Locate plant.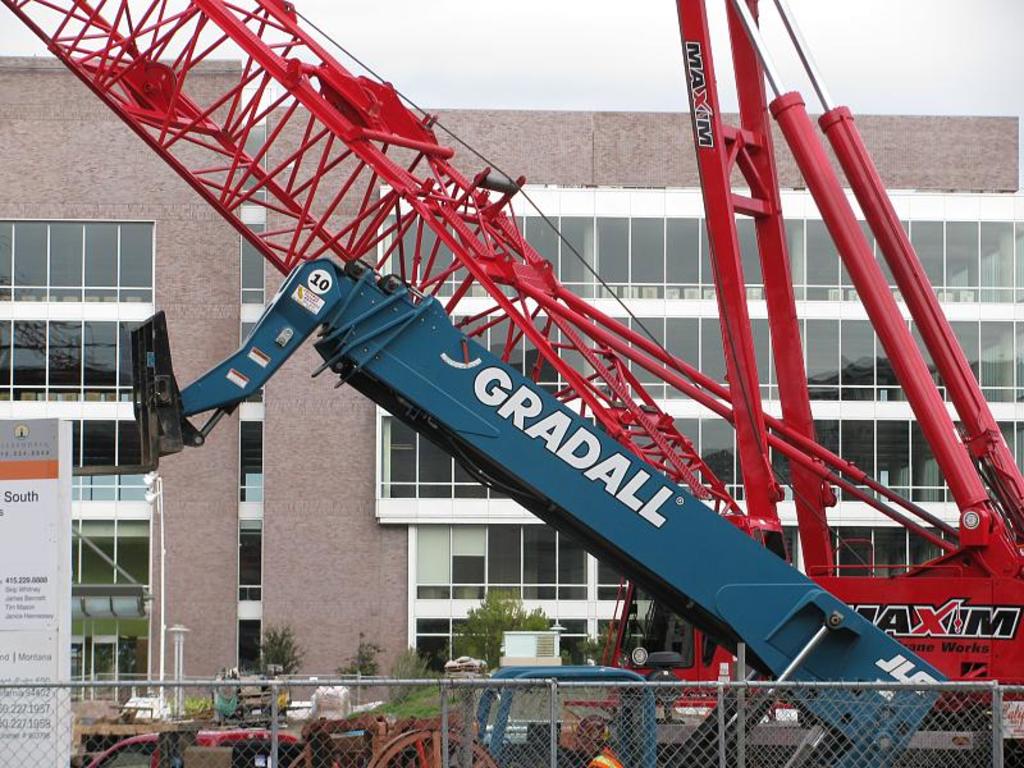
Bounding box: region(375, 640, 463, 719).
